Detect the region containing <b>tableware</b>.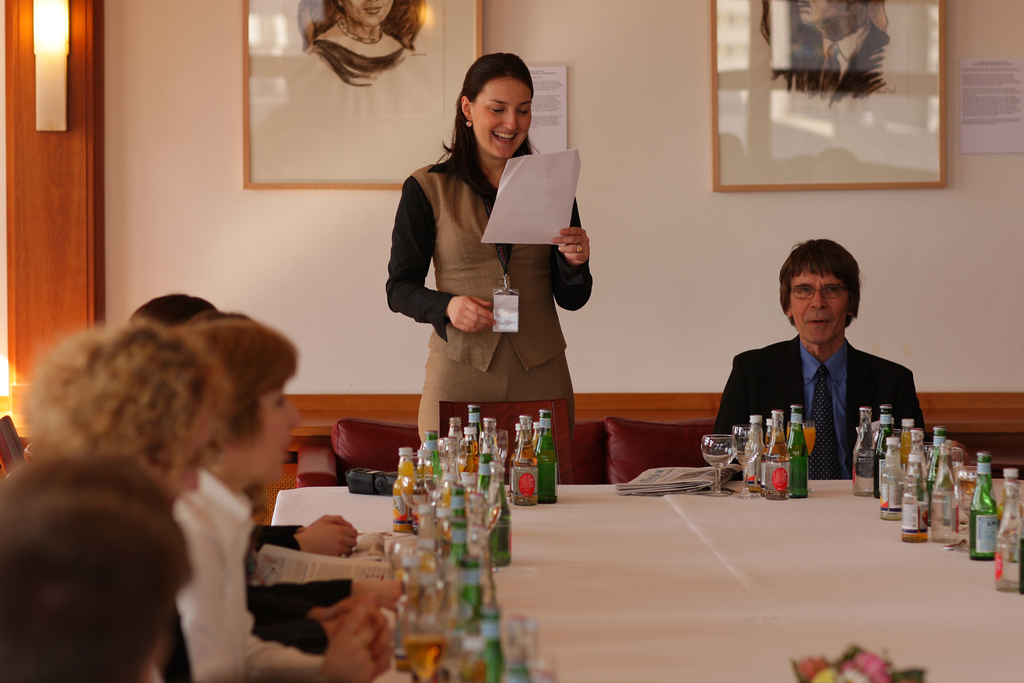
rect(401, 582, 450, 682).
